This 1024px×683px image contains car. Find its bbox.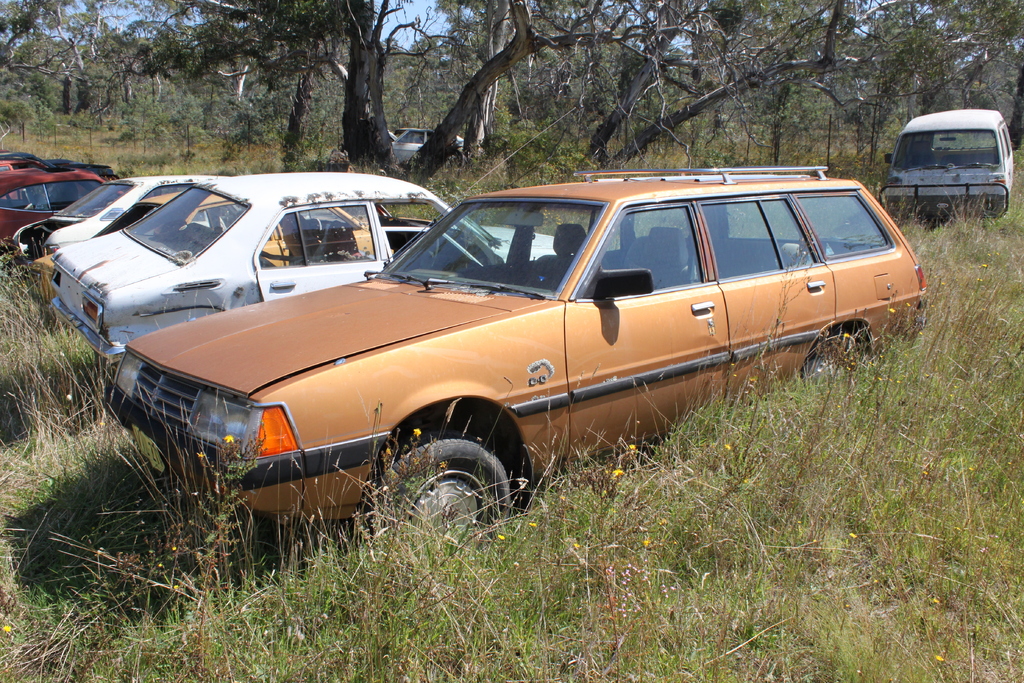
390,128,434,165.
